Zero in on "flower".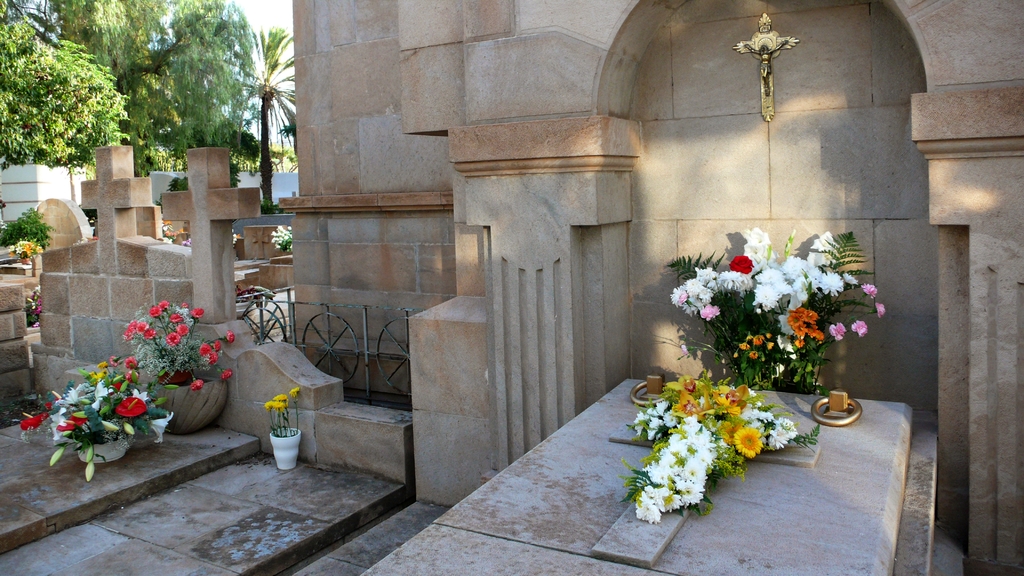
Zeroed in: (x1=216, y1=337, x2=222, y2=349).
